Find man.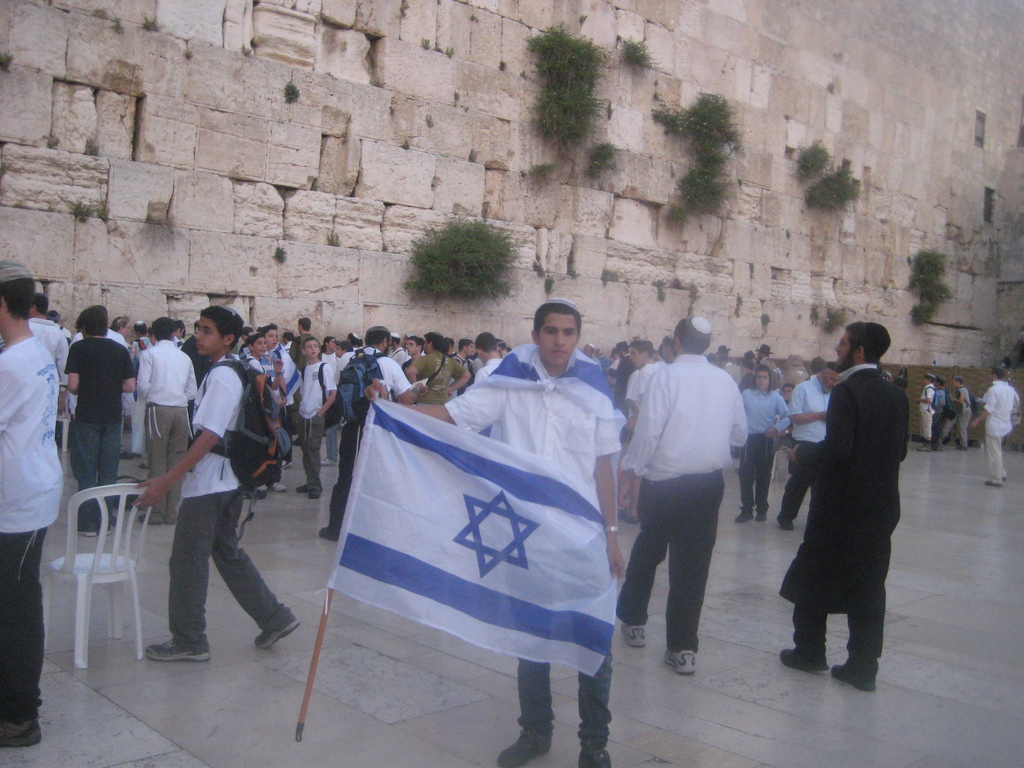
crop(611, 338, 634, 408).
